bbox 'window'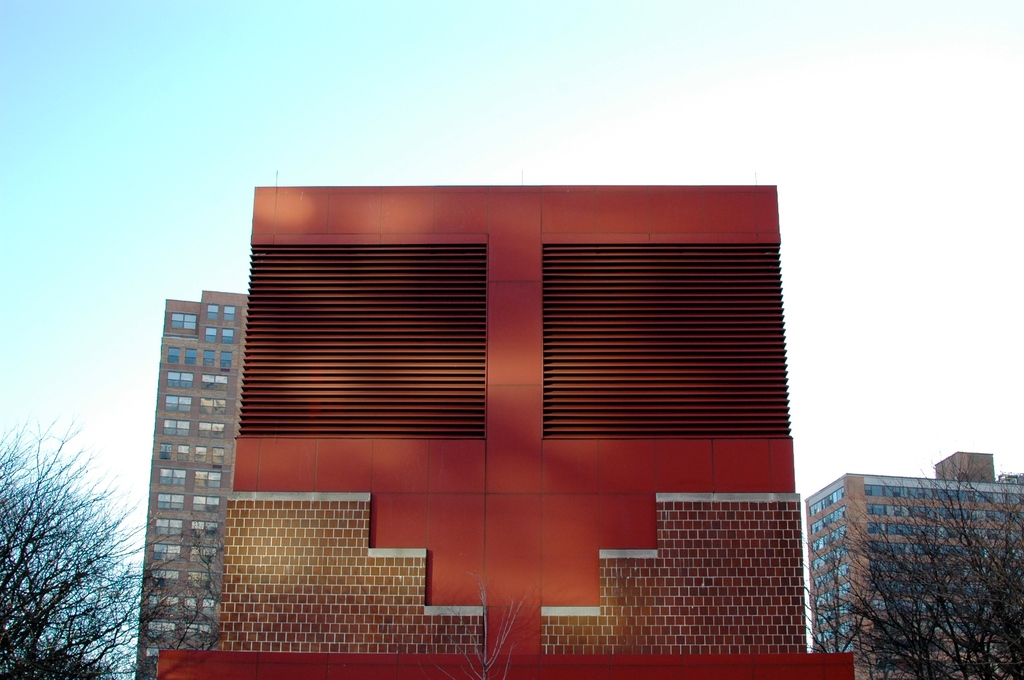
(x1=868, y1=522, x2=884, y2=535)
